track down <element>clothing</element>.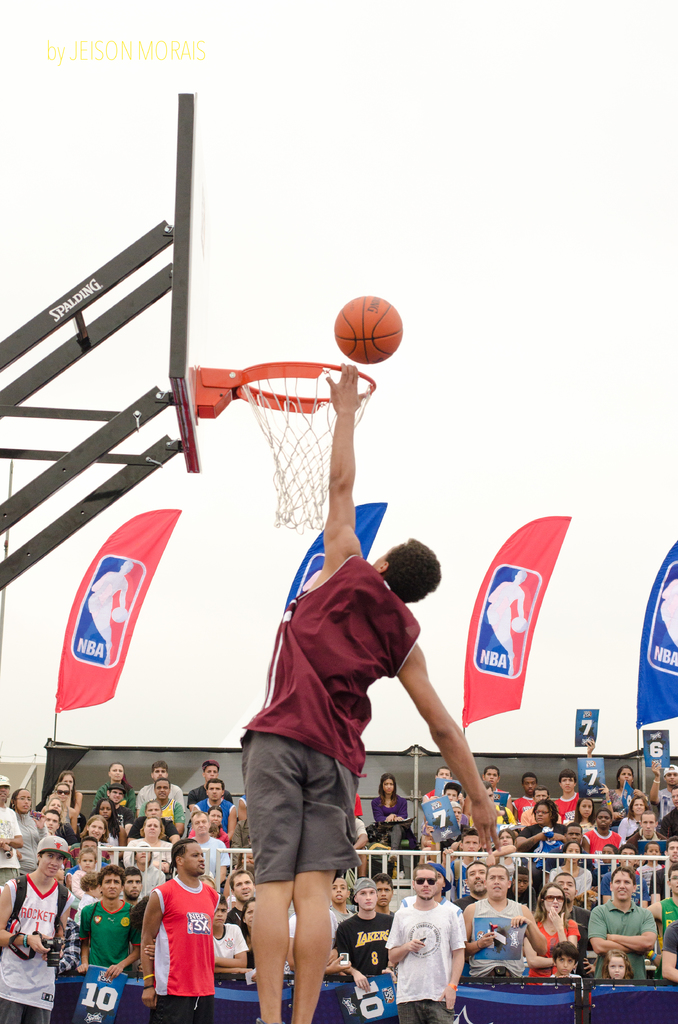
Tracked to [left=150, top=872, right=218, bottom=996].
